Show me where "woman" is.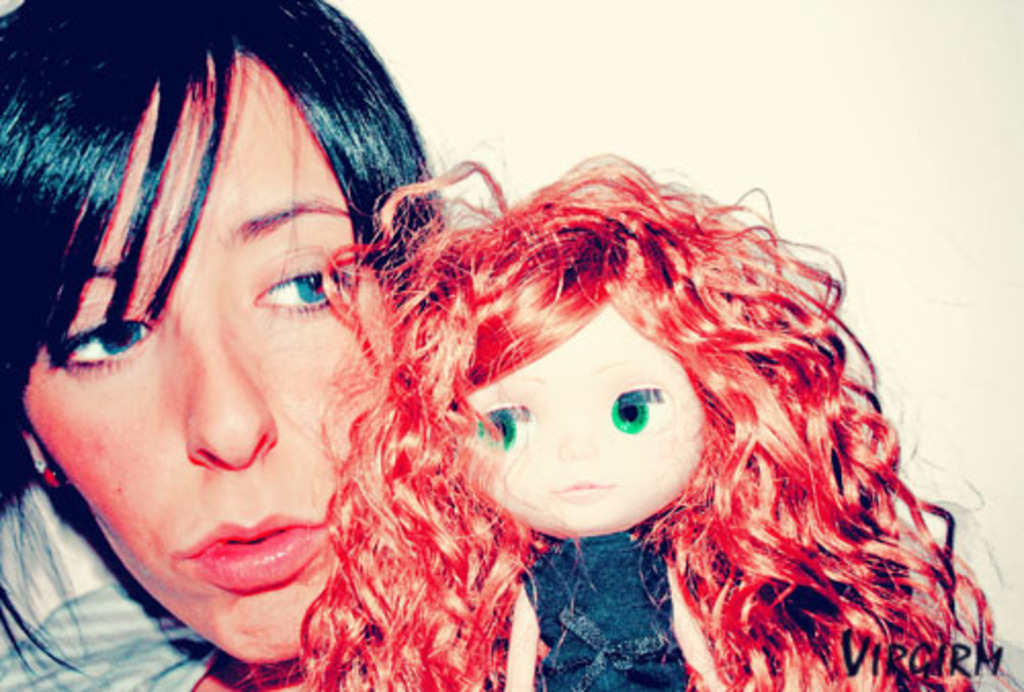
"woman" is at 0, 0, 442, 690.
